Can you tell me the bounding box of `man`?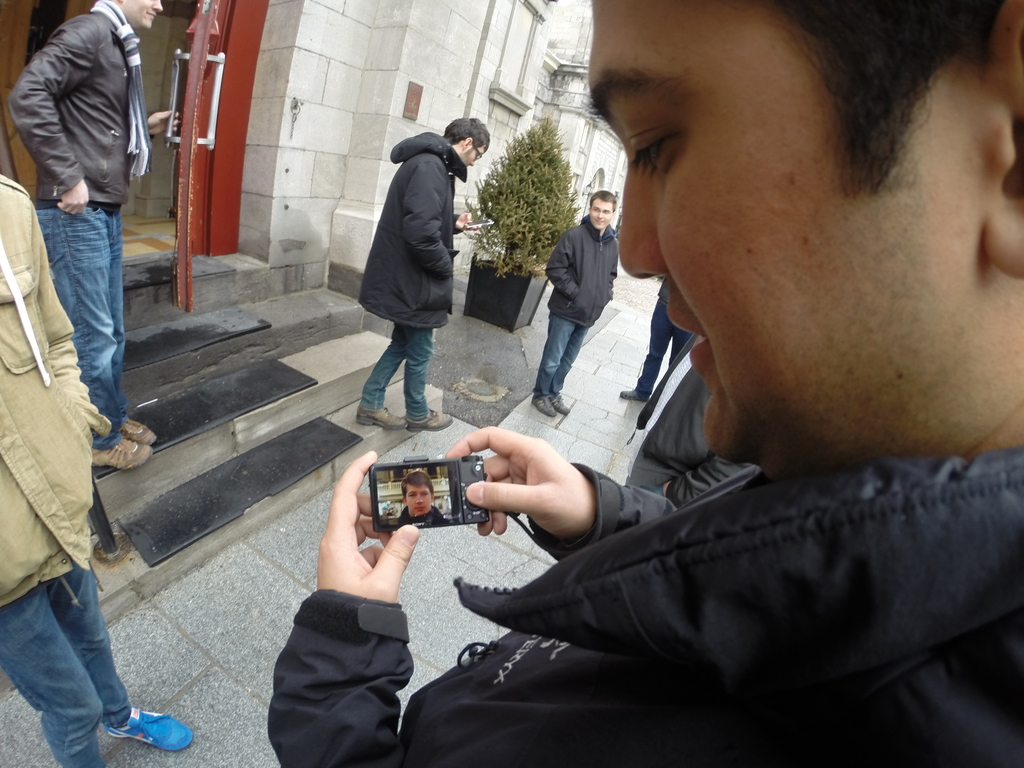
l=549, t=184, r=632, b=420.
